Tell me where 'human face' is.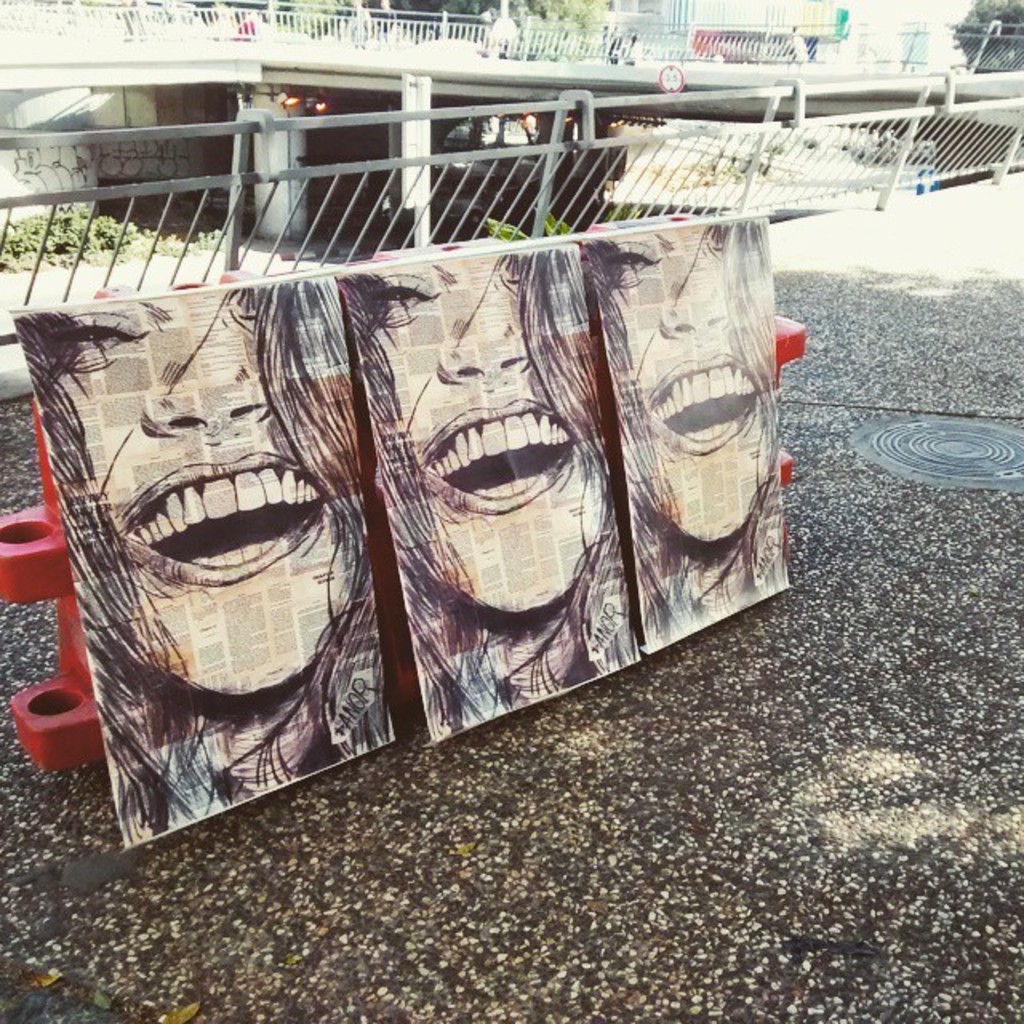
'human face' is at Rect(368, 254, 608, 634).
